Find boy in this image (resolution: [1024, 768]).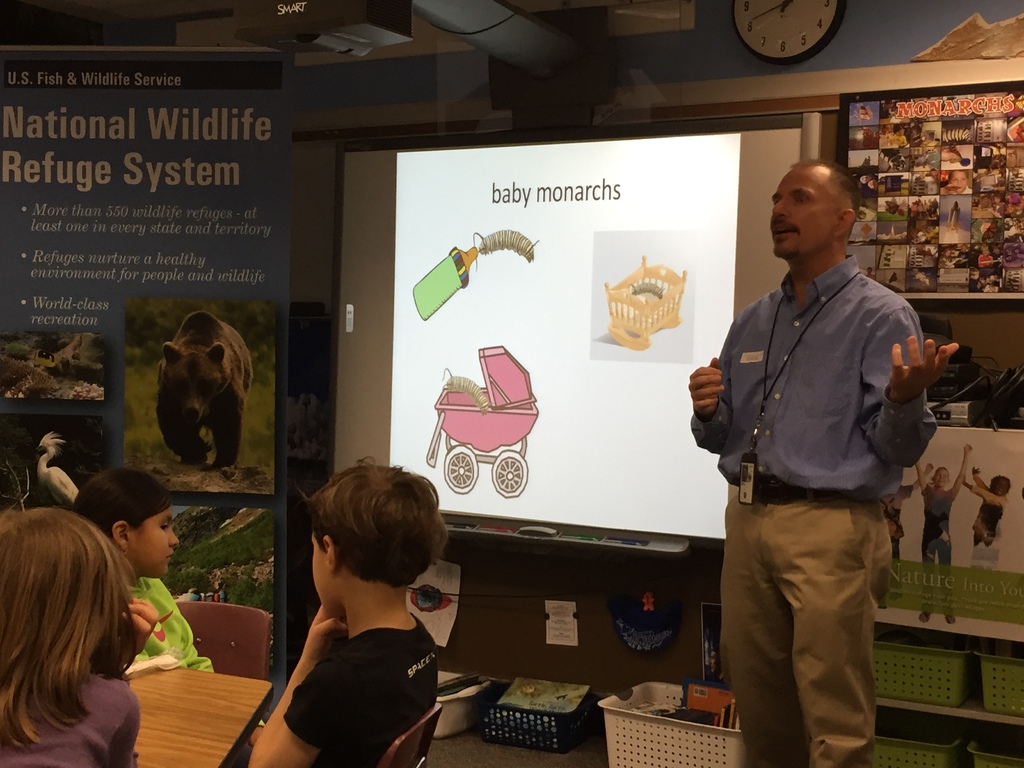
880/460/934/597.
